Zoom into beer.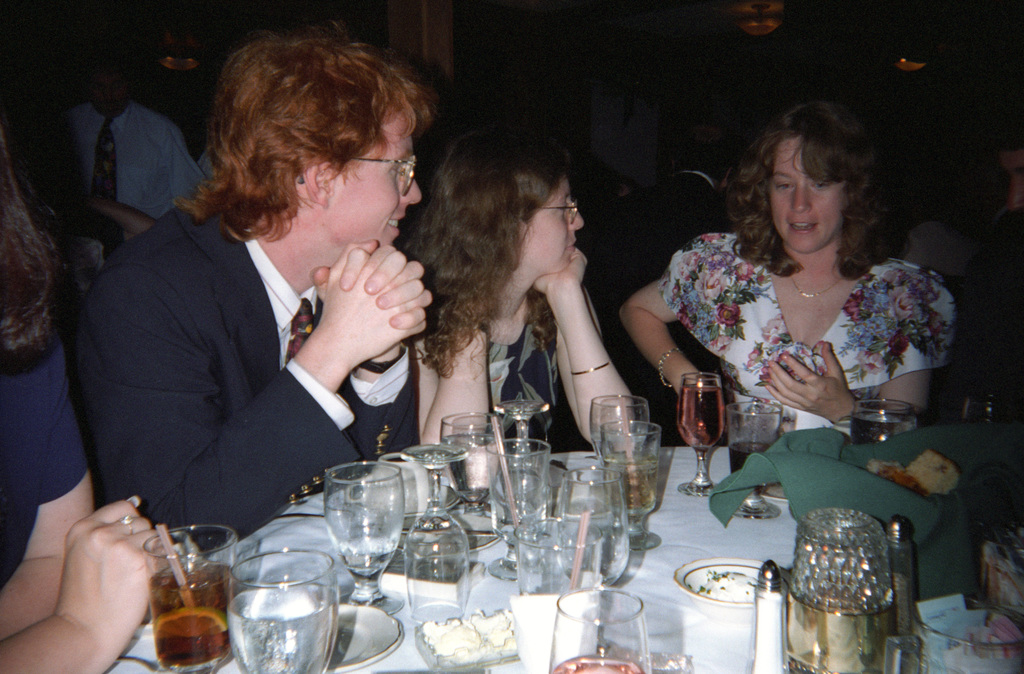
Zoom target: rect(138, 523, 232, 673).
